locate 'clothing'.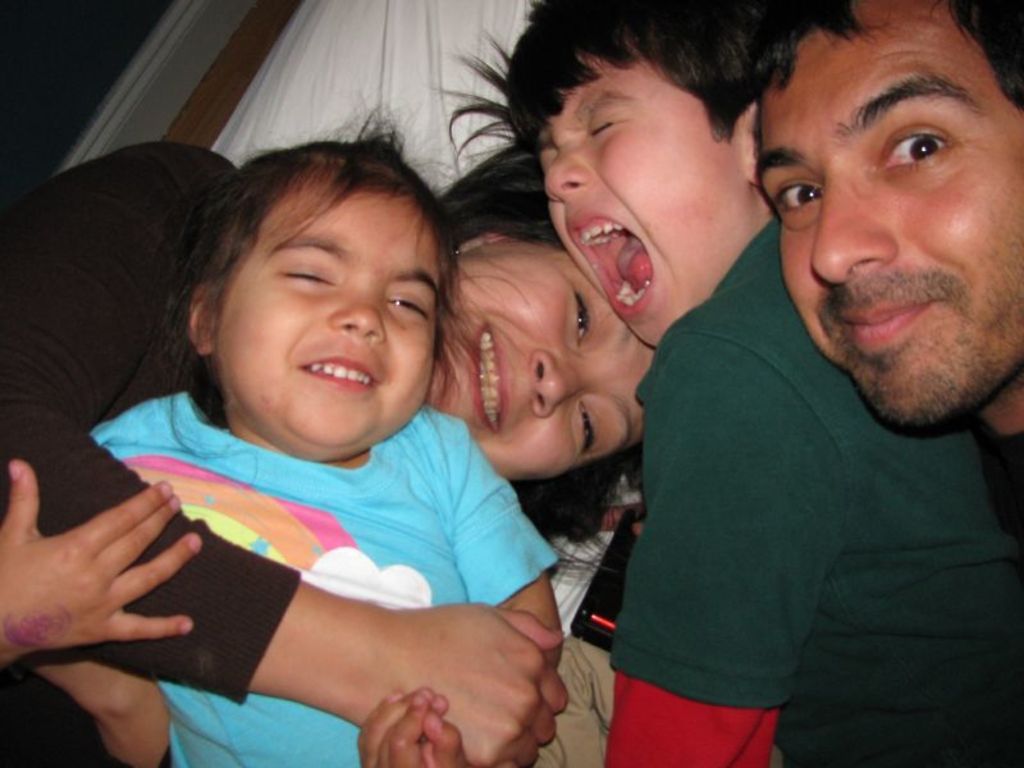
Bounding box: locate(0, 146, 300, 767).
